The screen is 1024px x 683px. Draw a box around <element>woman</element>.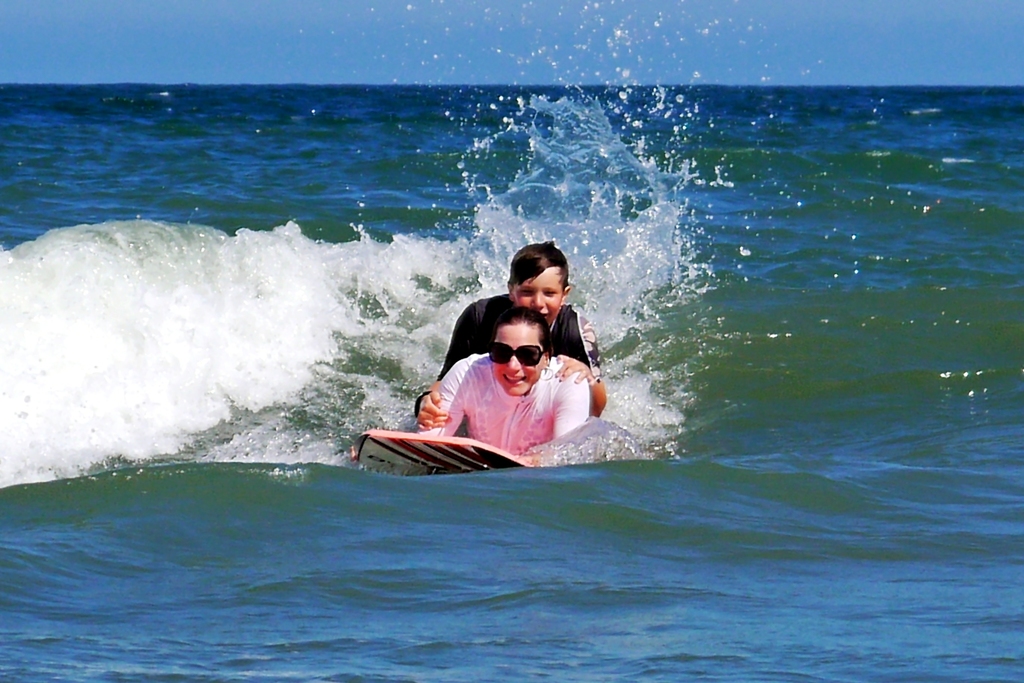
locate(415, 312, 593, 470).
